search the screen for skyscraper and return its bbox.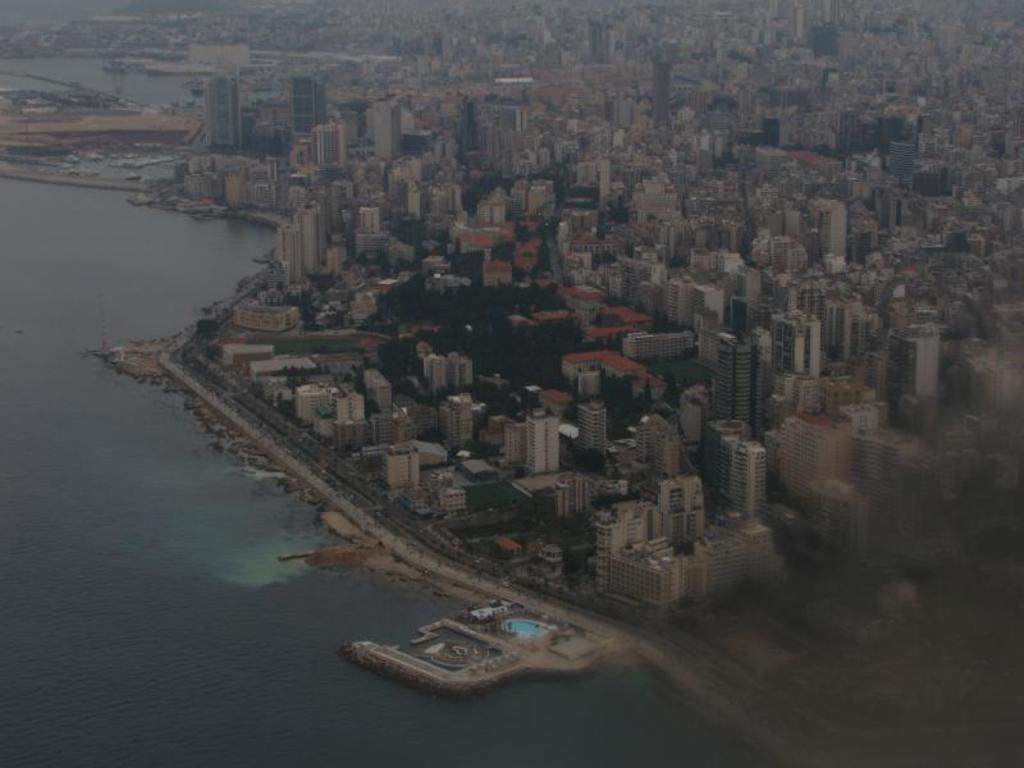
Found: (374,411,394,449).
